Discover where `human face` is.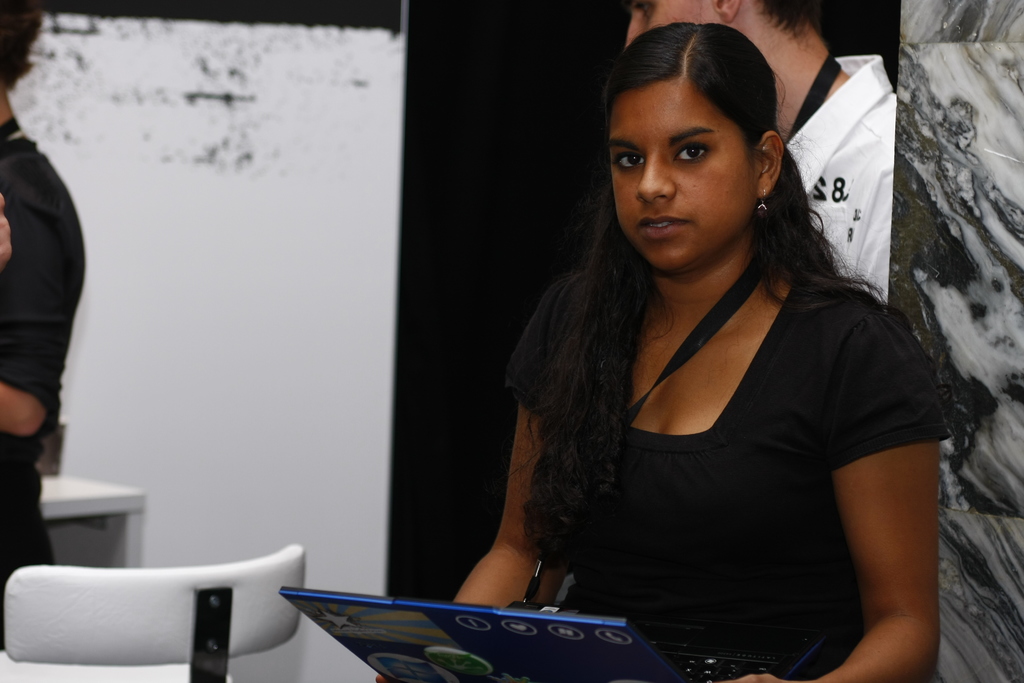
Discovered at BBox(609, 88, 751, 279).
